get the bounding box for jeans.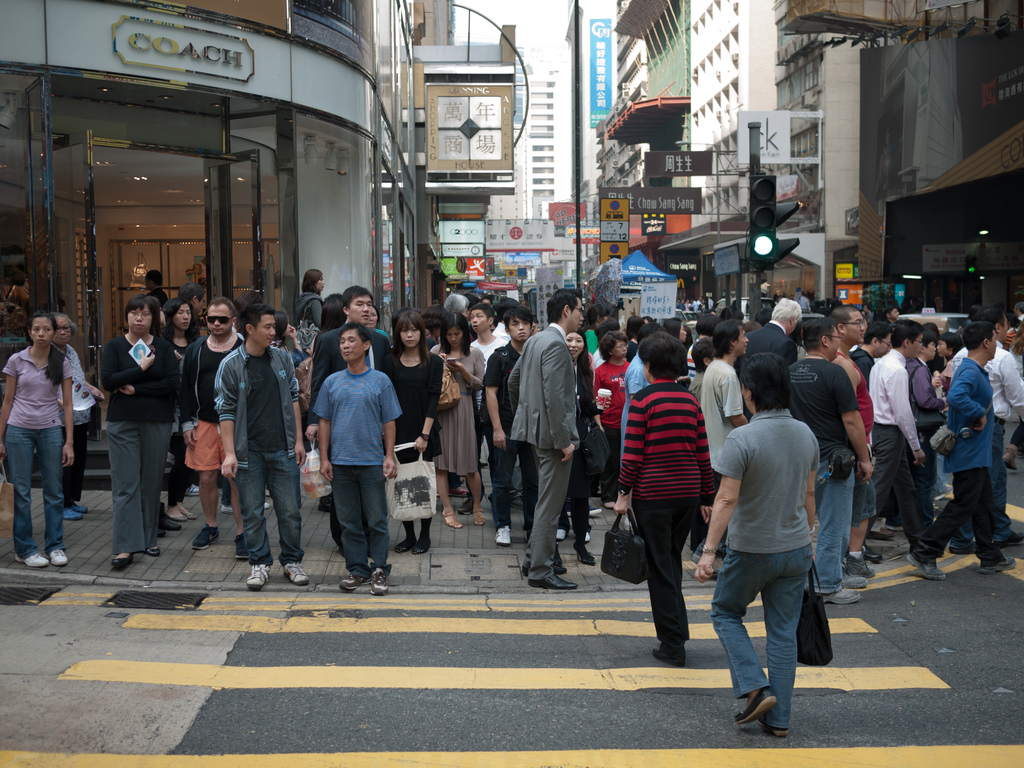
bbox(949, 419, 1009, 548).
